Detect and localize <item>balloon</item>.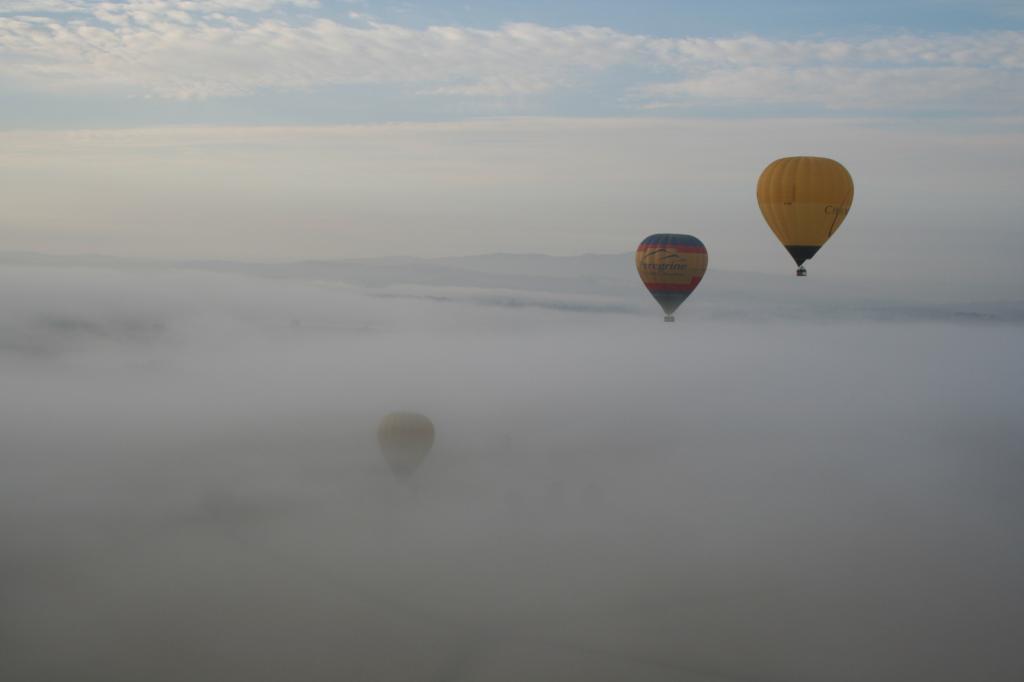
Localized at <bbox>376, 412, 440, 471</bbox>.
